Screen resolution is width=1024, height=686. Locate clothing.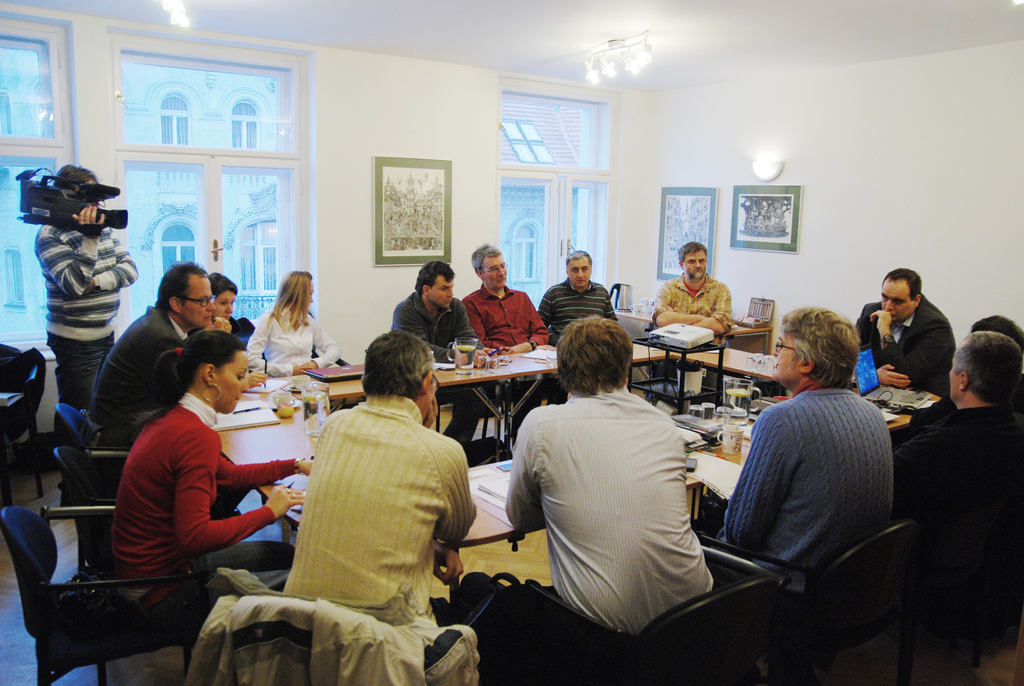
(890,400,1023,519).
